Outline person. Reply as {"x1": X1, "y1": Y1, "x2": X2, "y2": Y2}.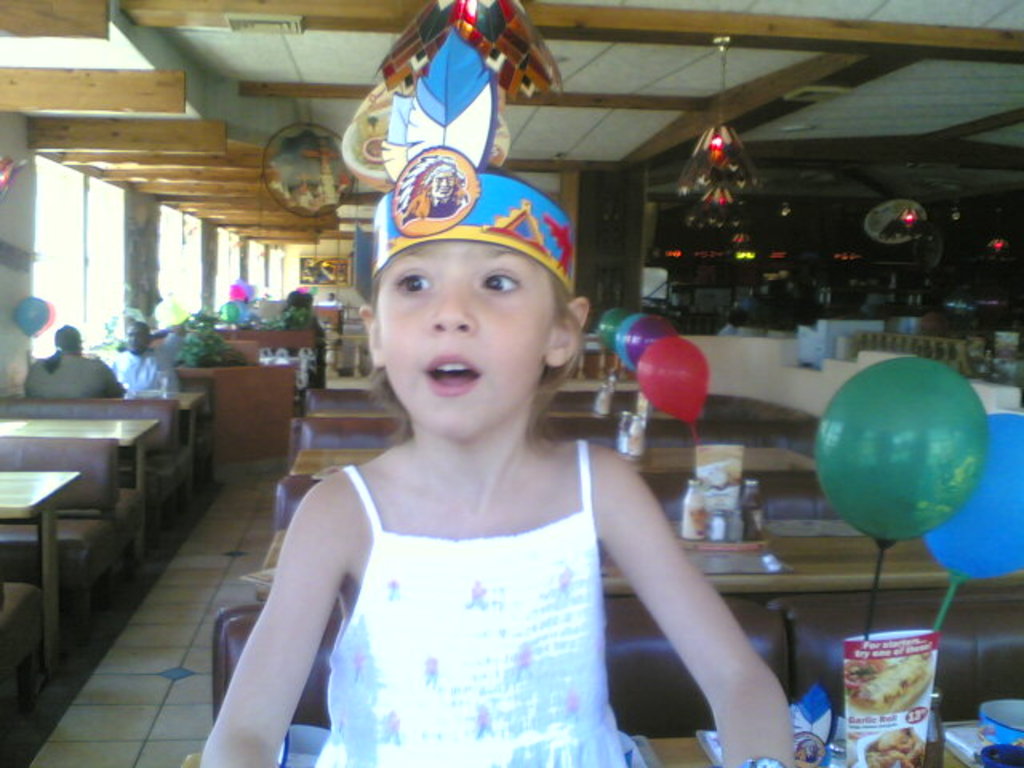
{"x1": 114, "y1": 330, "x2": 182, "y2": 394}.
